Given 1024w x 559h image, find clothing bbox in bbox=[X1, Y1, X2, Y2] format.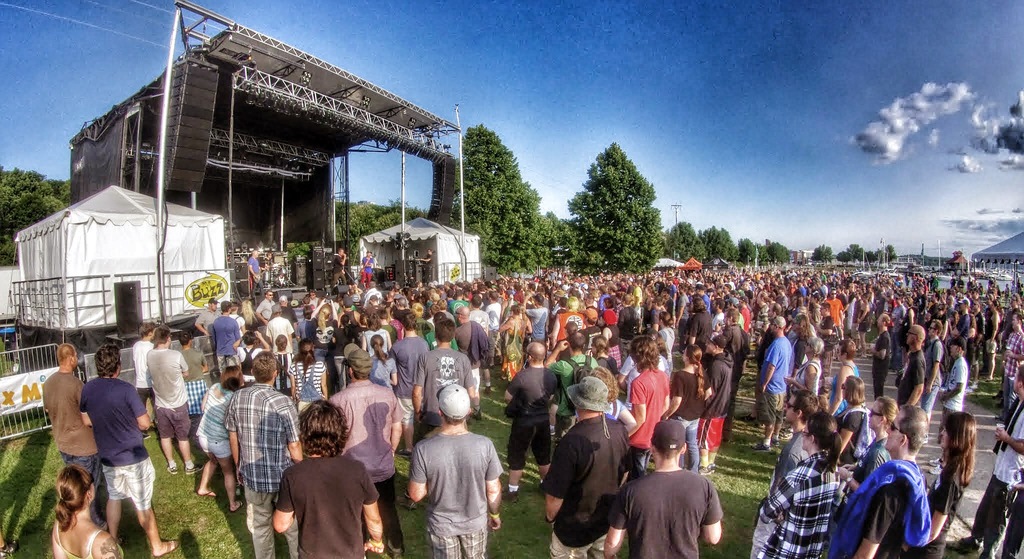
bbox=[753, 451, 855, 558].
